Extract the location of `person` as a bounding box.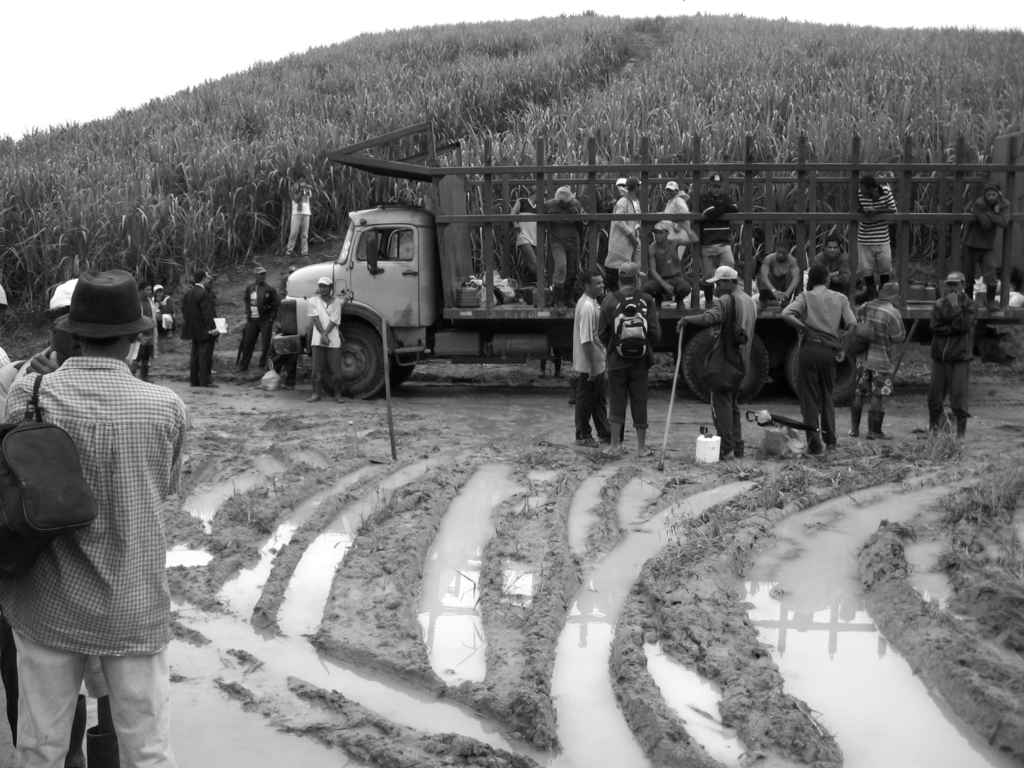
<bbox>153, 281, 175, 340</bbox>.
